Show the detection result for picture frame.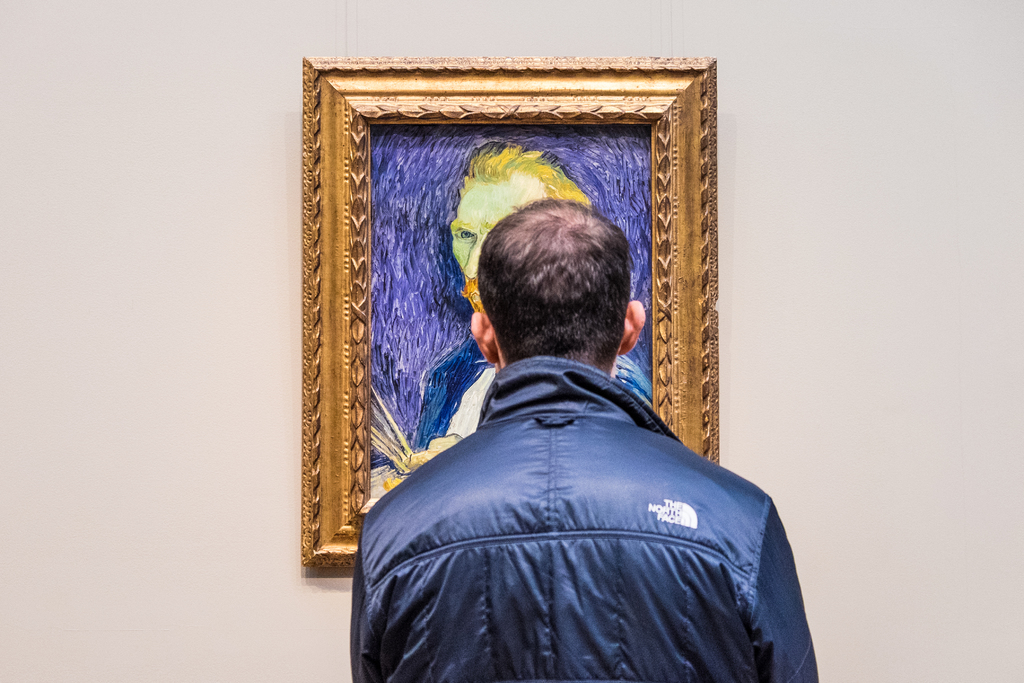
bbox=[302, 53, 728, 560].
